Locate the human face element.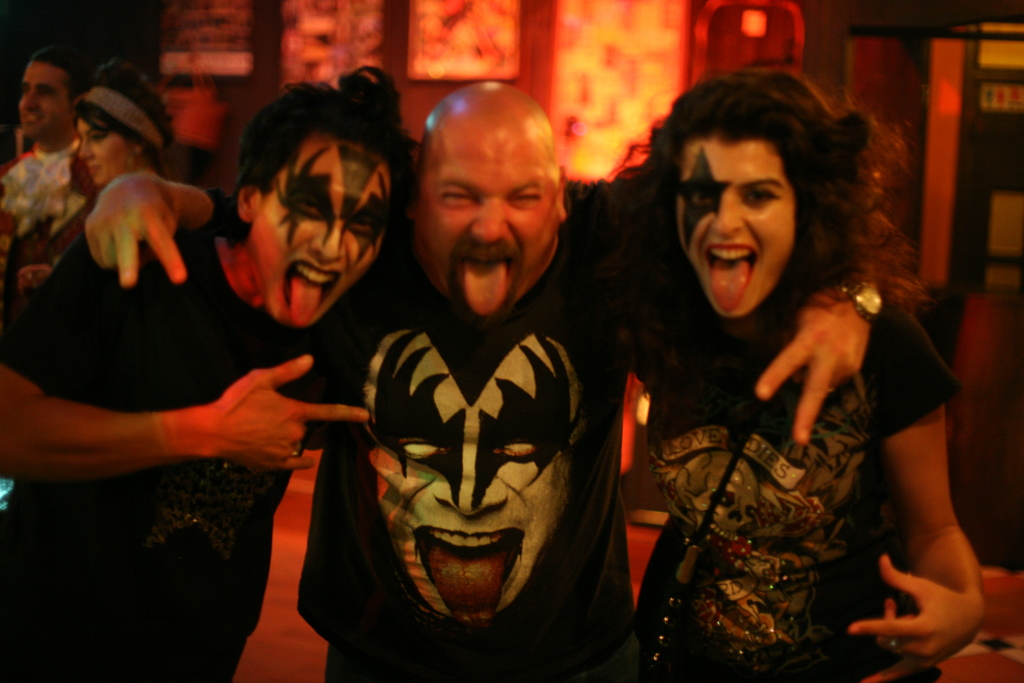
Element bbox: x1=17 y1=64 x2=67 y2=145.
